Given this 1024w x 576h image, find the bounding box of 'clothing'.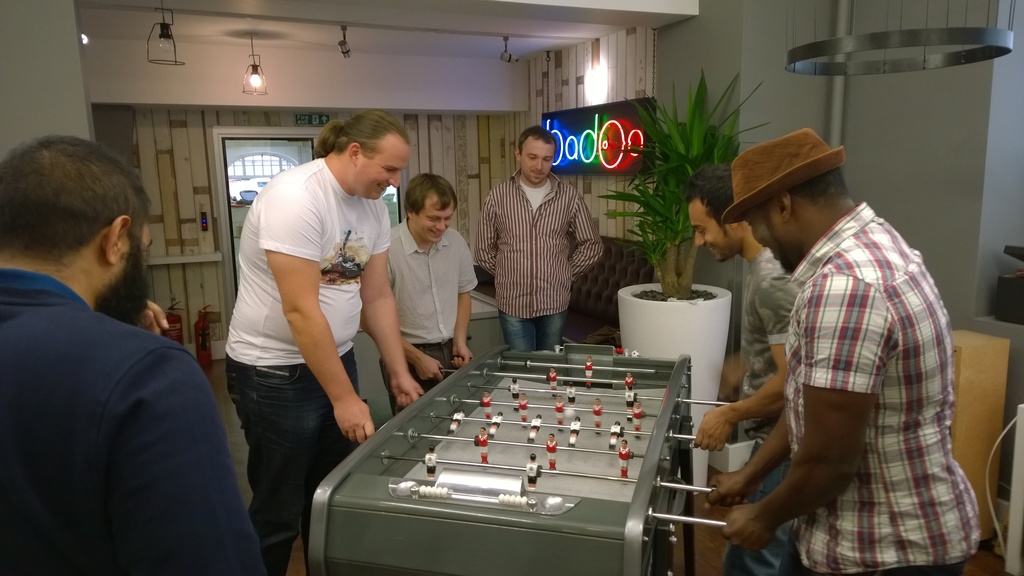
BBox(783, 195, 986, 575).
